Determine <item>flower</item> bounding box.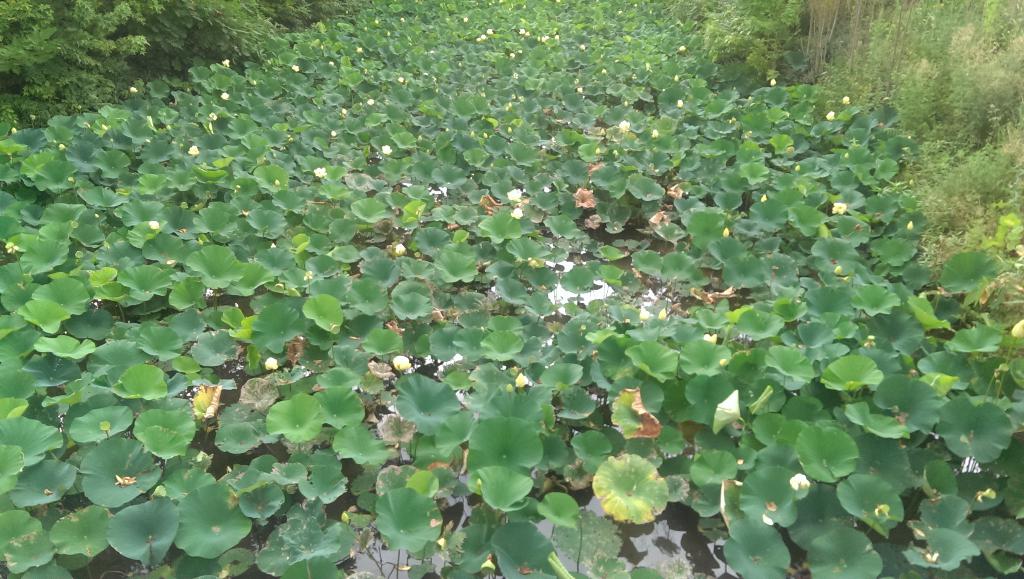
Determined: x1=293, y1=63, x2=301, y2=71.
